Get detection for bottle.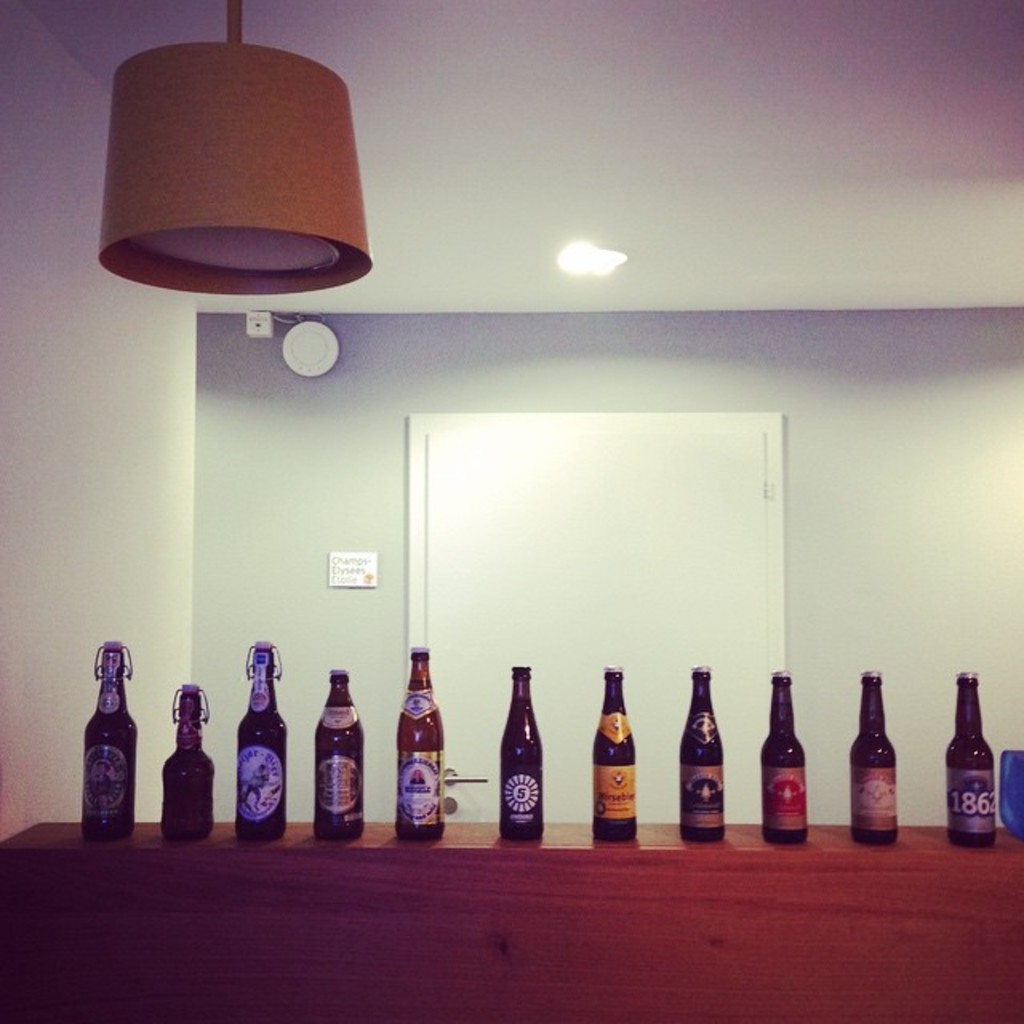
Detection: (397,643,445,843).
